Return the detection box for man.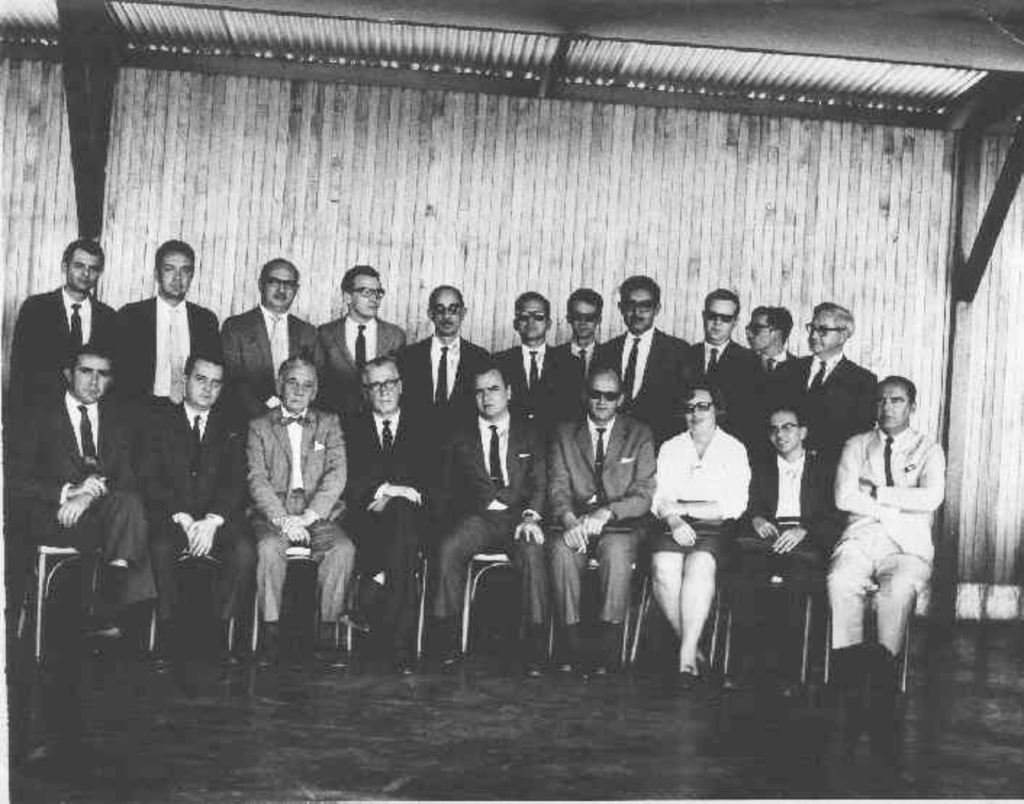
box(332, 356, 444, 682).
